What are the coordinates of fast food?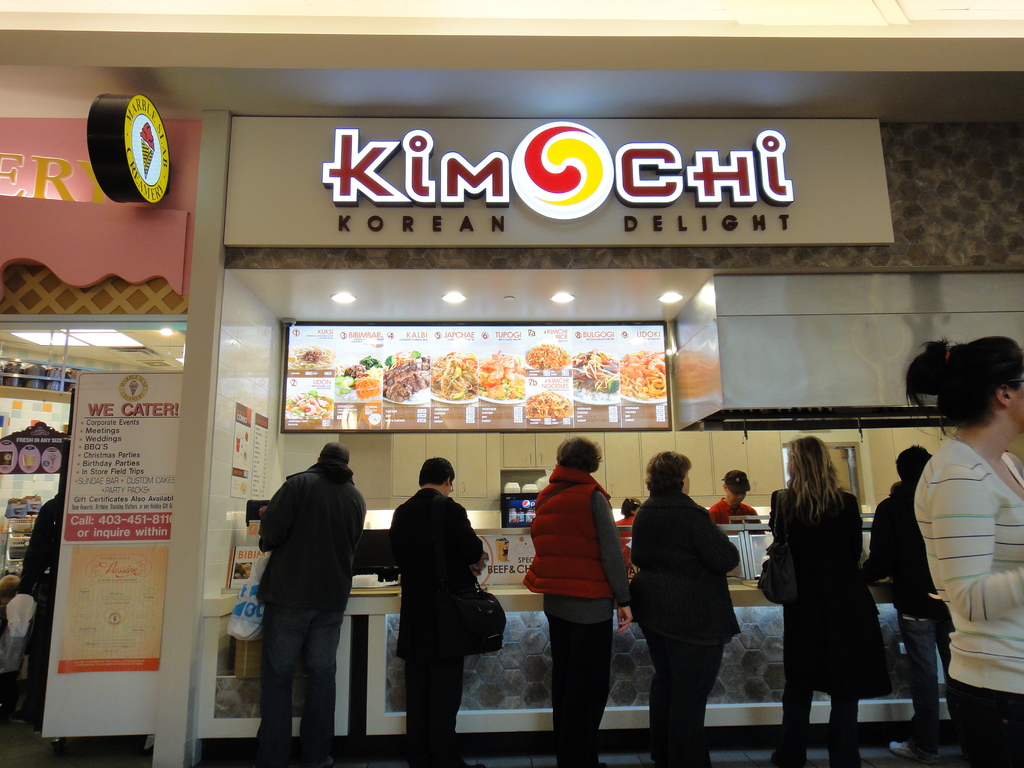
{"left": 616, "top": 349, "right": 668, "bottom": 399}.
